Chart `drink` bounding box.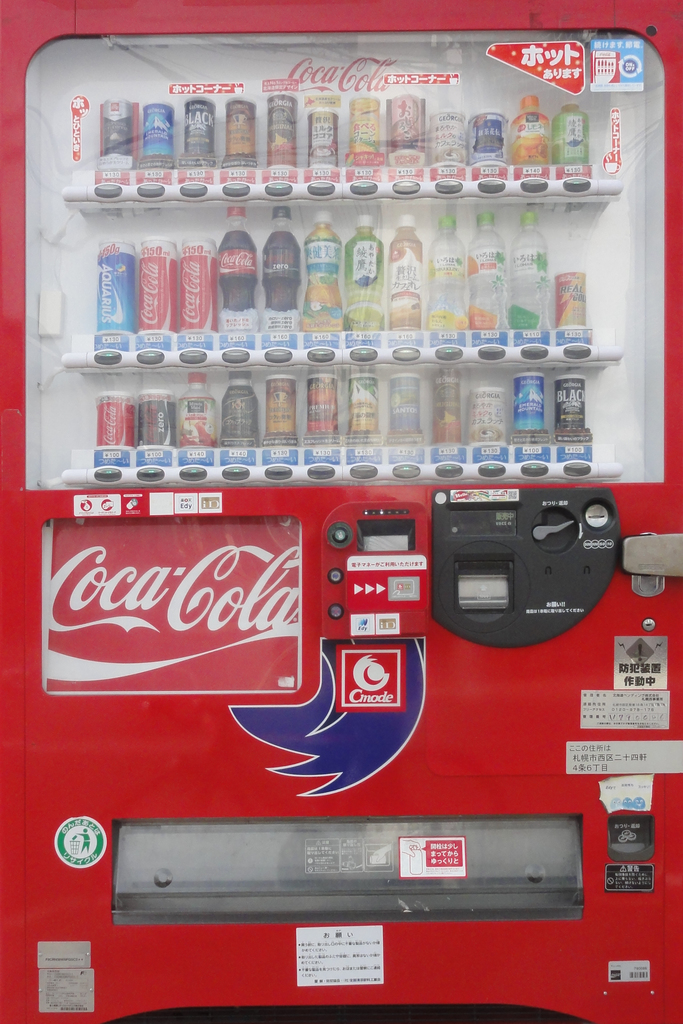
Charted: 343/219/383/331.
